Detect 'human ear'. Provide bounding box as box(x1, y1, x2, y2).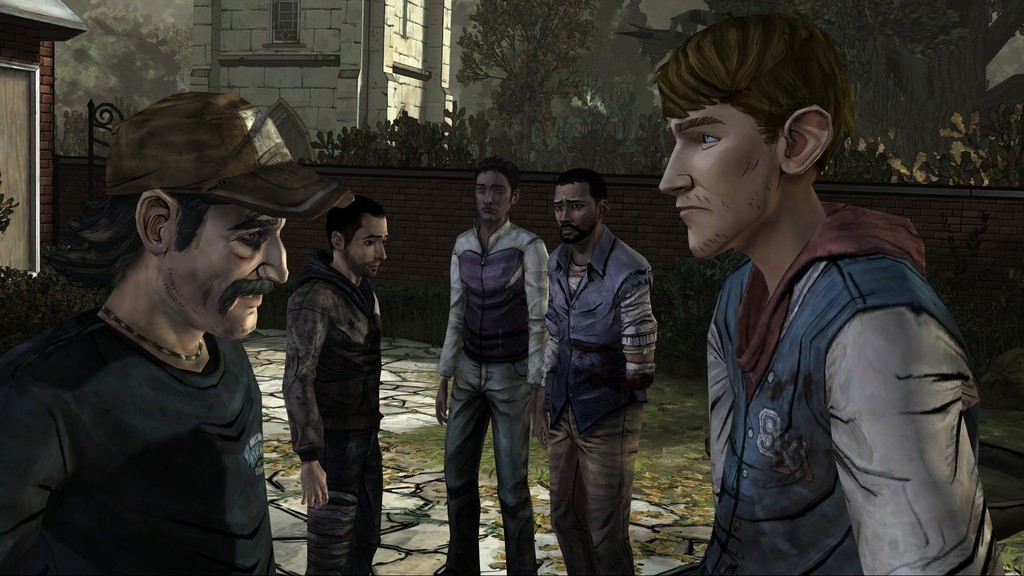
box(598, 200, 611, 220).
